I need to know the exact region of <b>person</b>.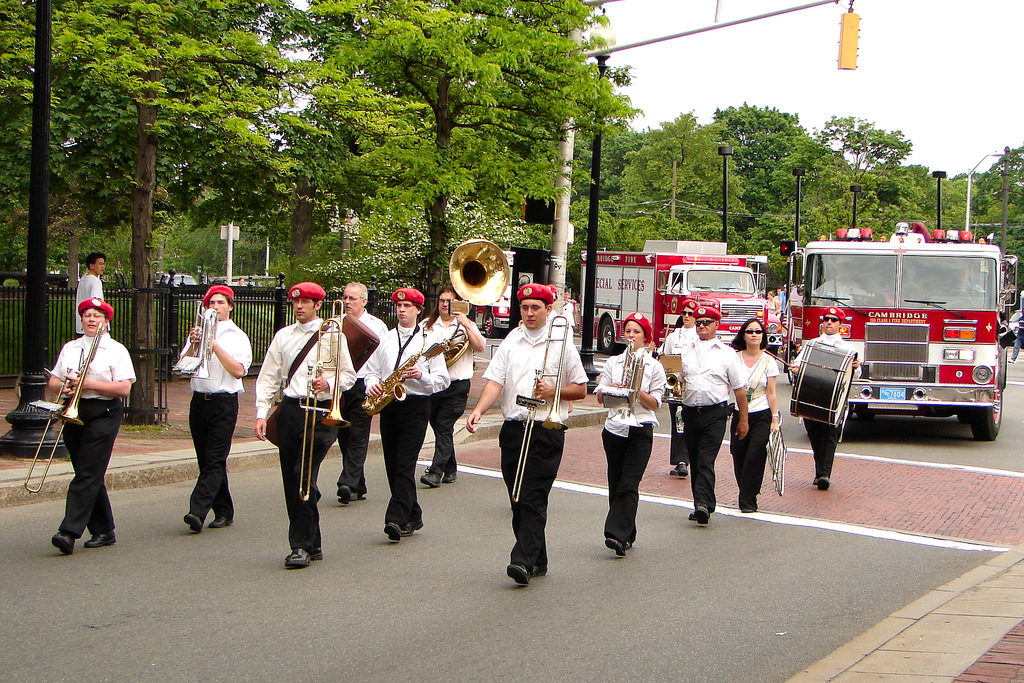
Region: {"x1": 778, "y1": 284, "x2": 786, "y2": 318}.
